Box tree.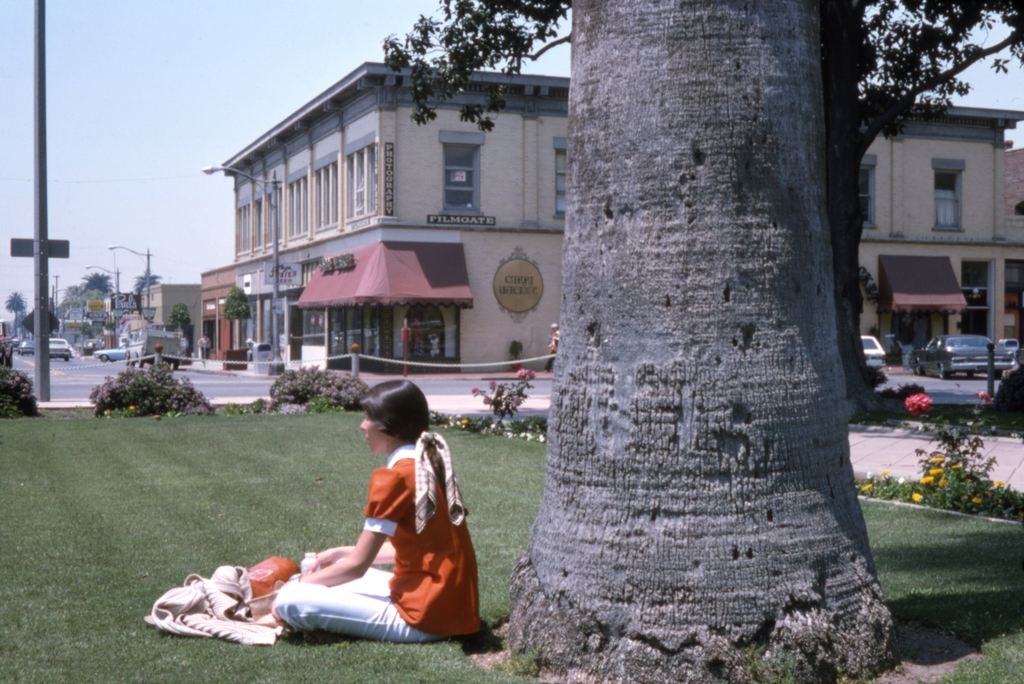
<bbox>166, 301, 196, 353</bbox>.
